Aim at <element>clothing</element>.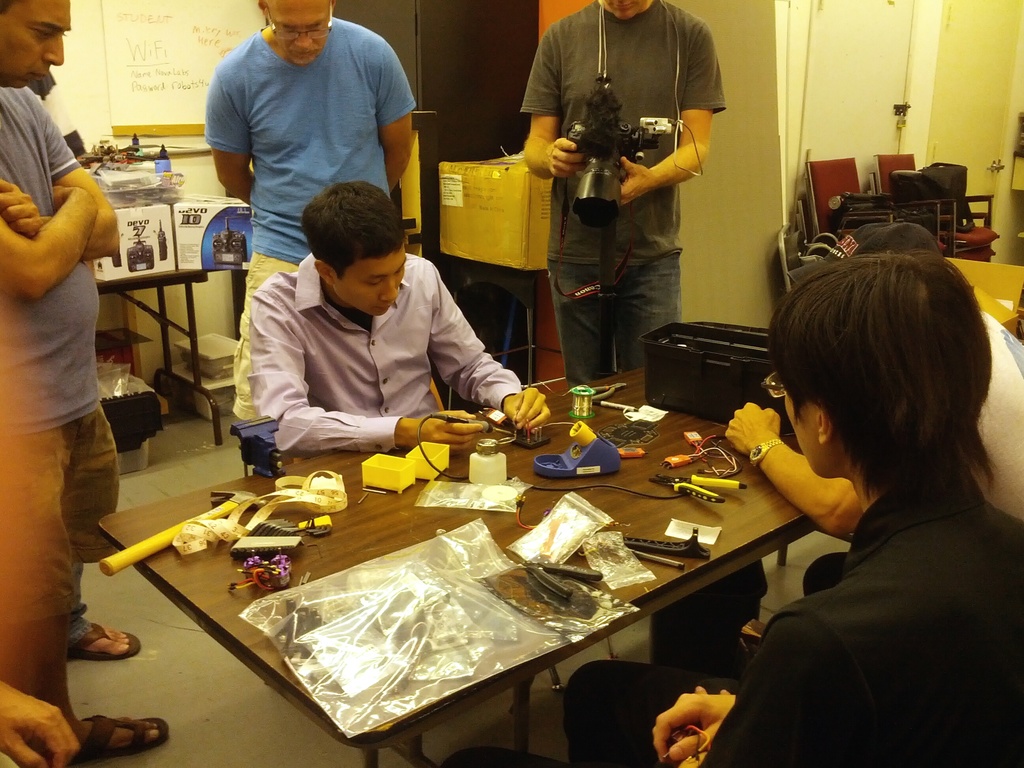
Aimed at 0, 82, 122, 637.
